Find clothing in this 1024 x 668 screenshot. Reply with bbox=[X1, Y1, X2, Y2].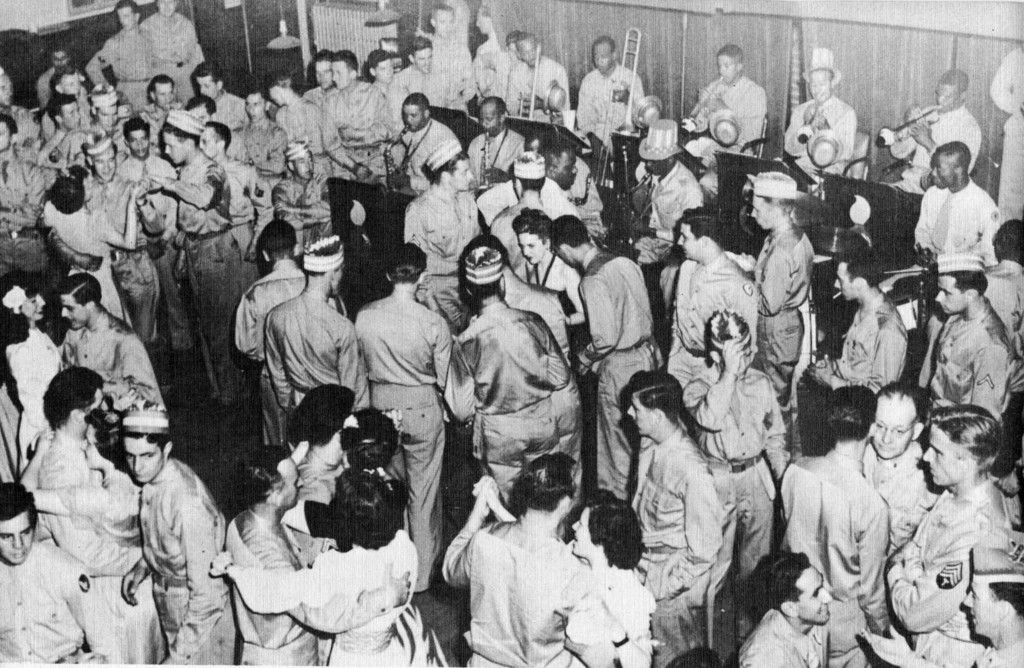
bbox=[781, 437, 904, 661].
